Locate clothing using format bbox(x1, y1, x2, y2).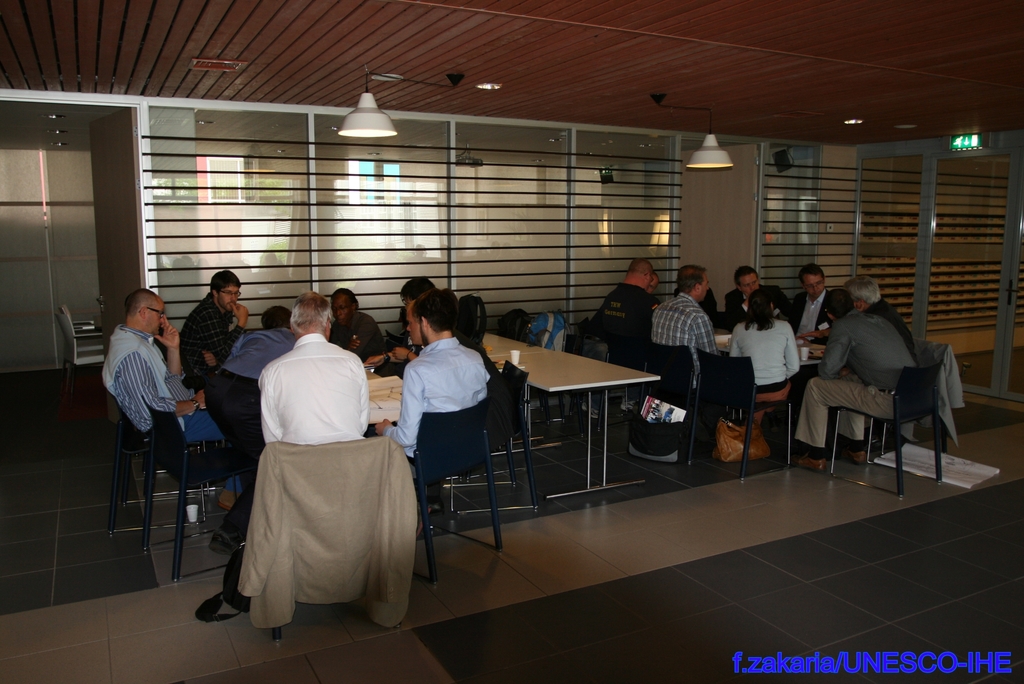
bbox(786, 292, 838, 339).
